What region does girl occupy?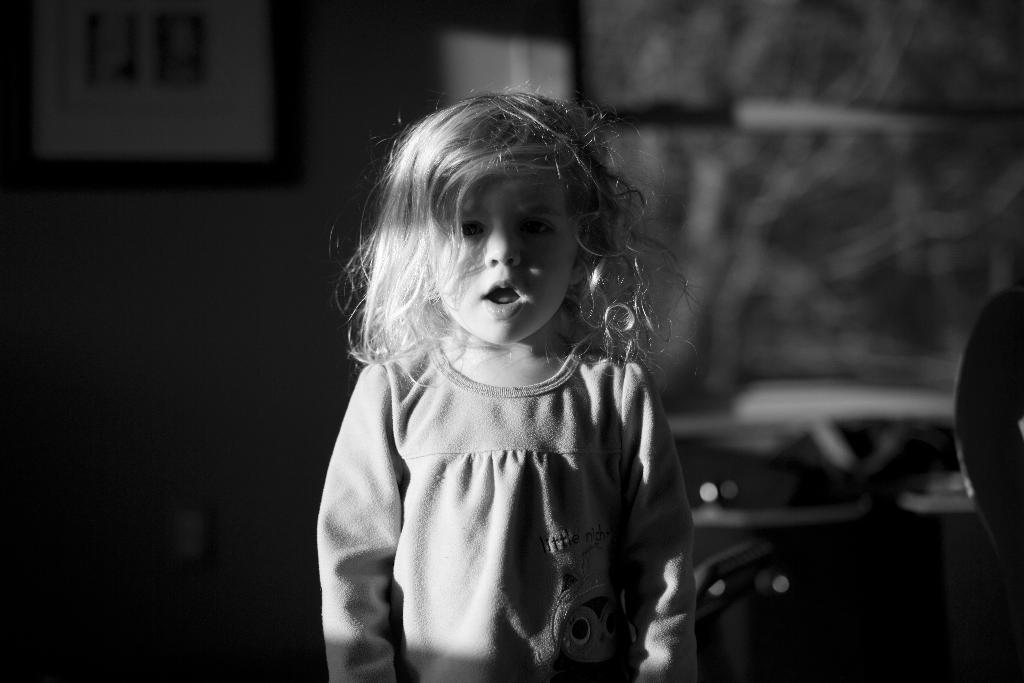
Rect(317, 79, 696, 682).
